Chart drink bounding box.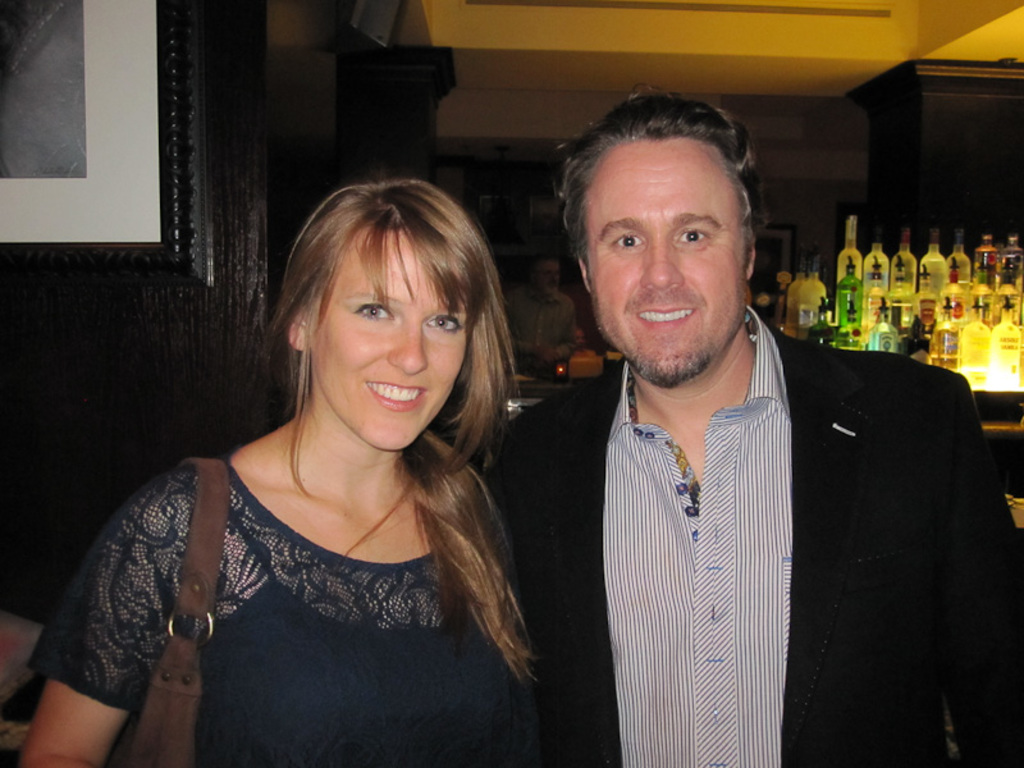
Charted: box=[840, 264, 864, 330].
